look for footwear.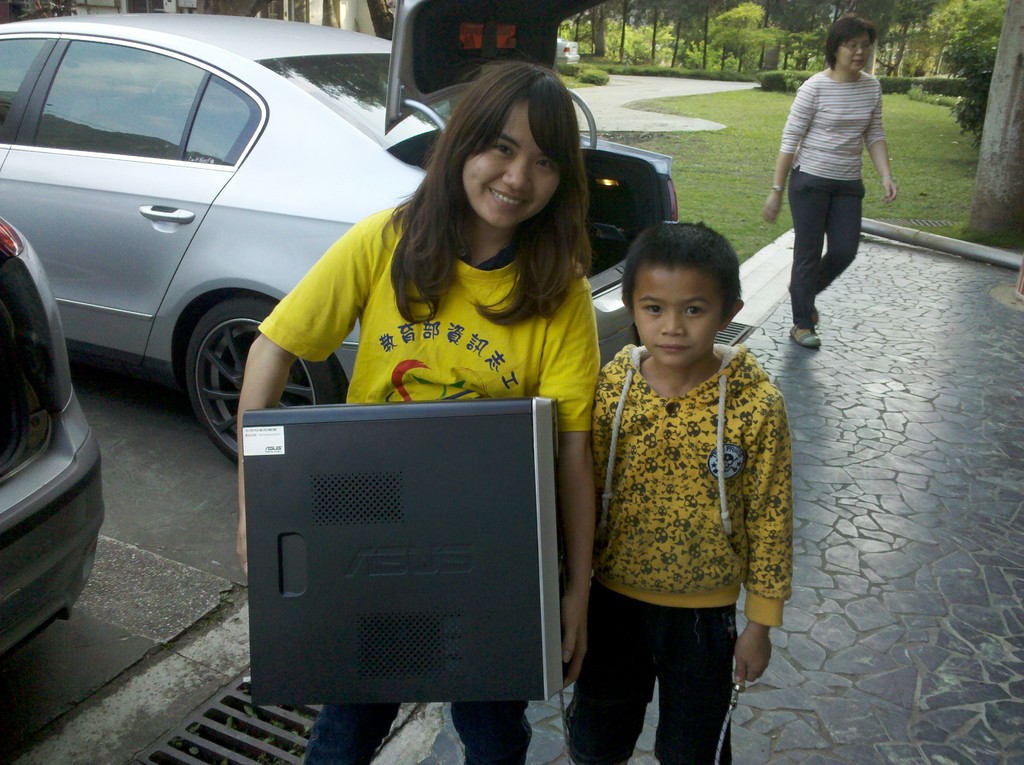
Found: left=790, top=333, right=820, bottom=349.
